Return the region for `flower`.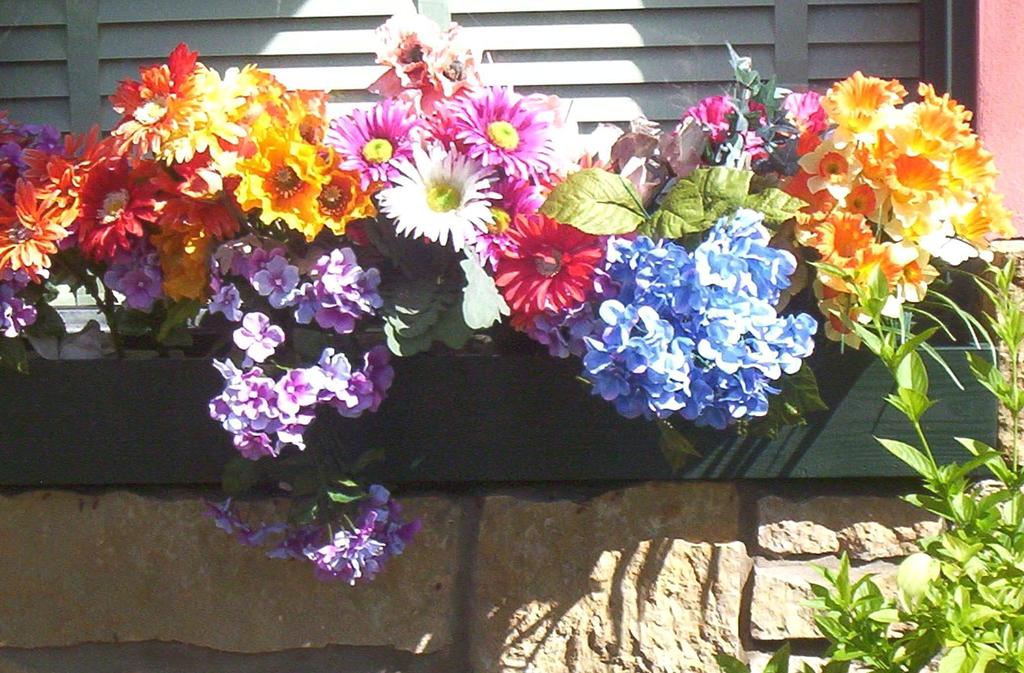
(387,525,402,562).
